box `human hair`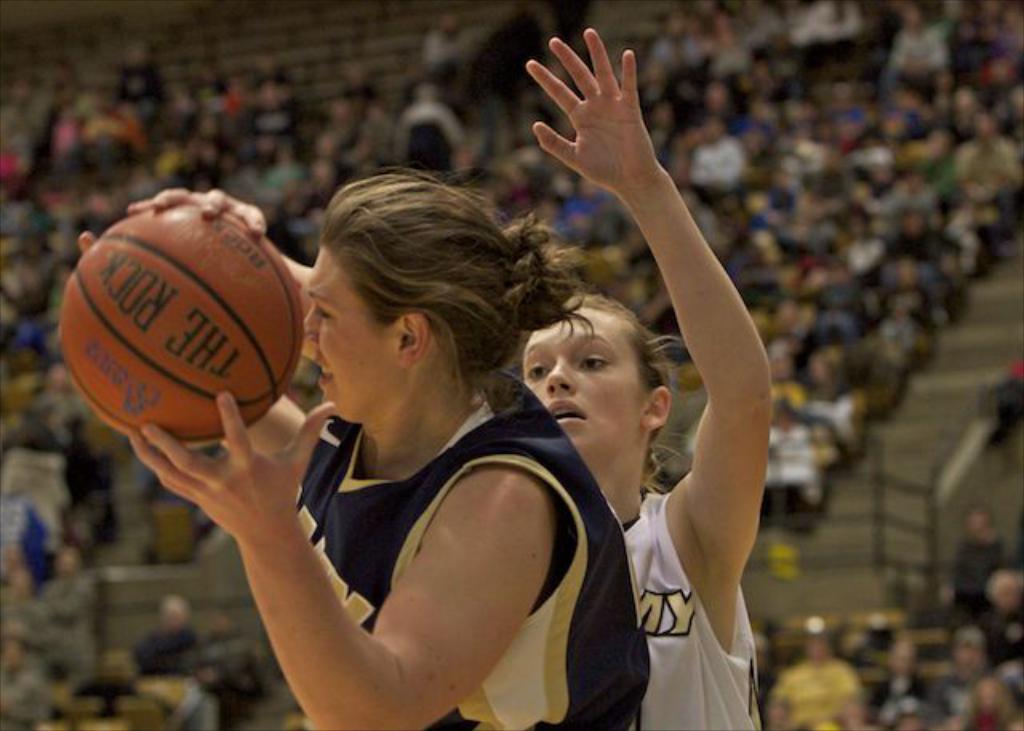
l=304, t=155, r=546, b=448
